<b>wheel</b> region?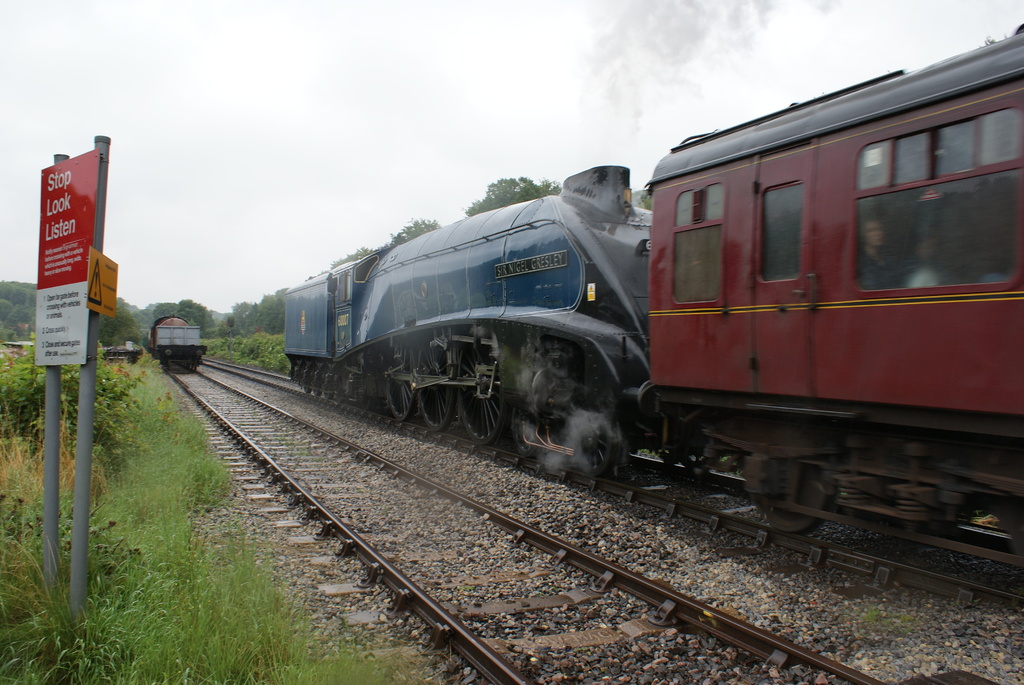
419/332/456/432
